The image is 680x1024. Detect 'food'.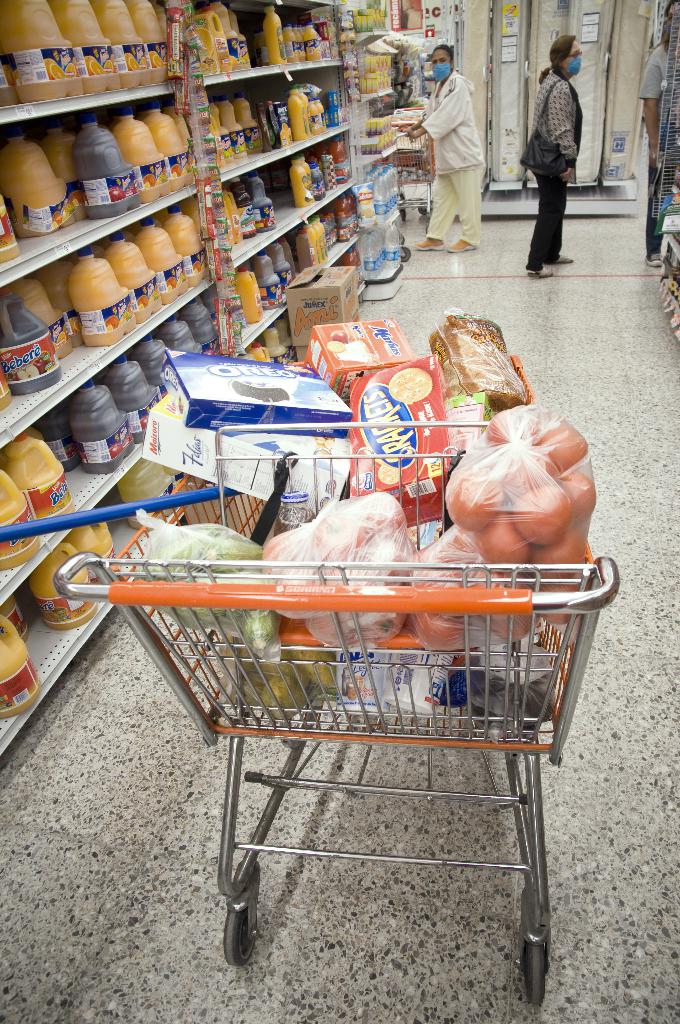
Detection: 241/49/252/65.
